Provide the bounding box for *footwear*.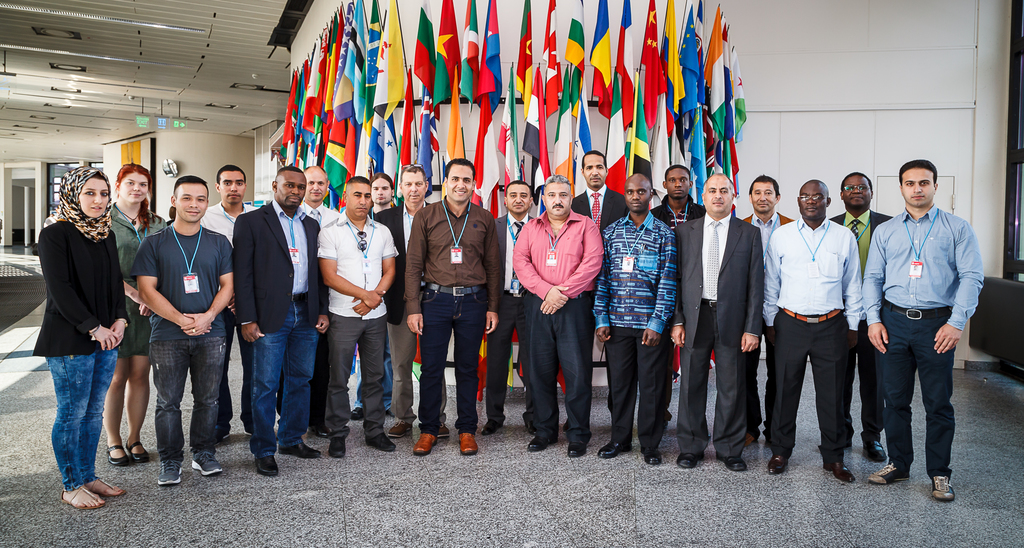
select_region(90, 477, 127, 501).
